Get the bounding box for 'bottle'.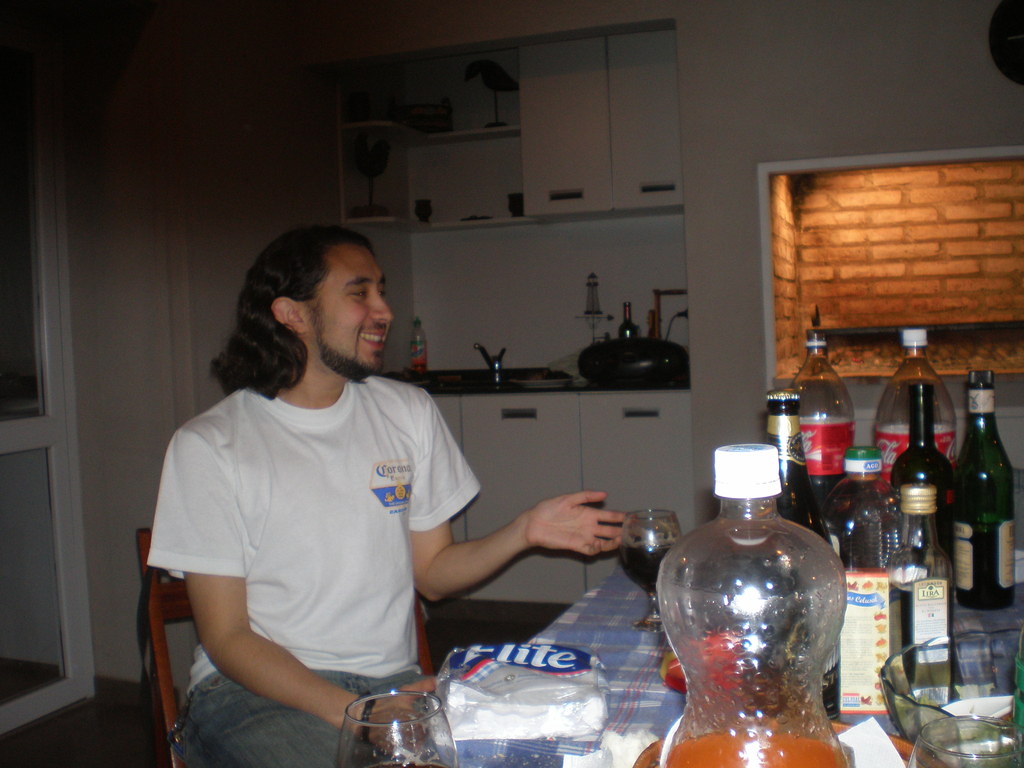
[628,426,844,762].
